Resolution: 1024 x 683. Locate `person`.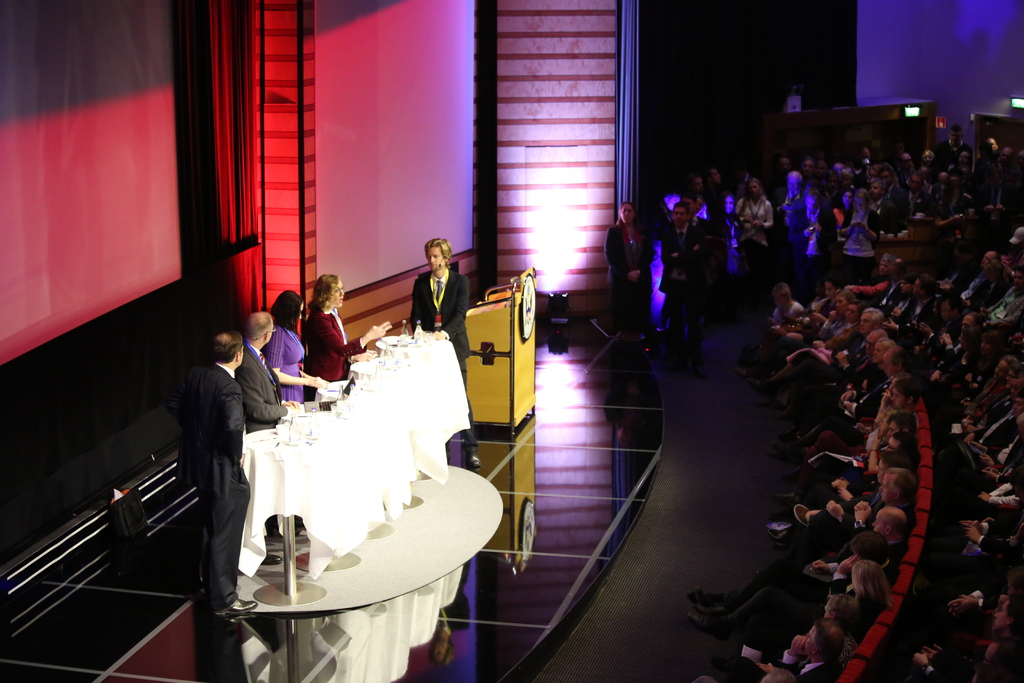
[x1=396, y1=235, x2=458, y2=354].
